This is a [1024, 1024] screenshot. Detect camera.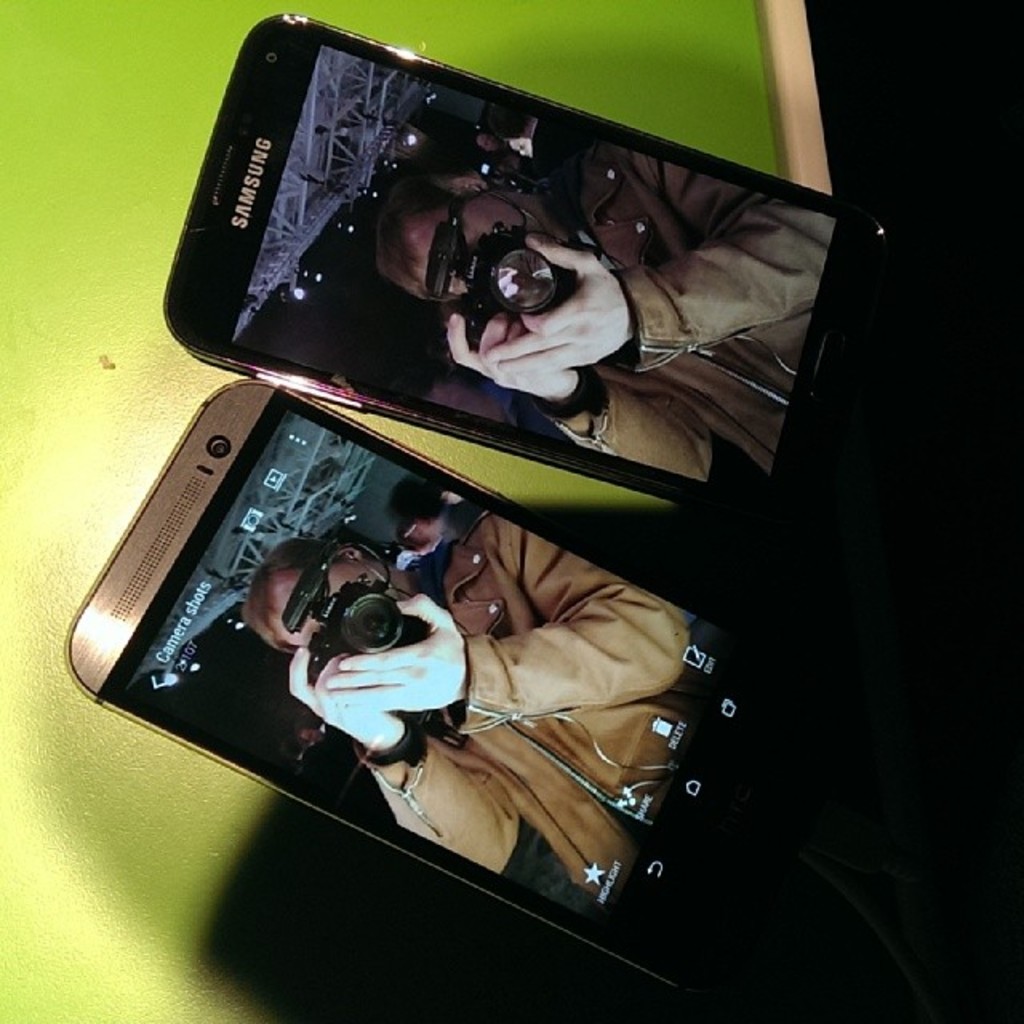
pyautogui.locateOnScreen(424, 208, 566, 344).
